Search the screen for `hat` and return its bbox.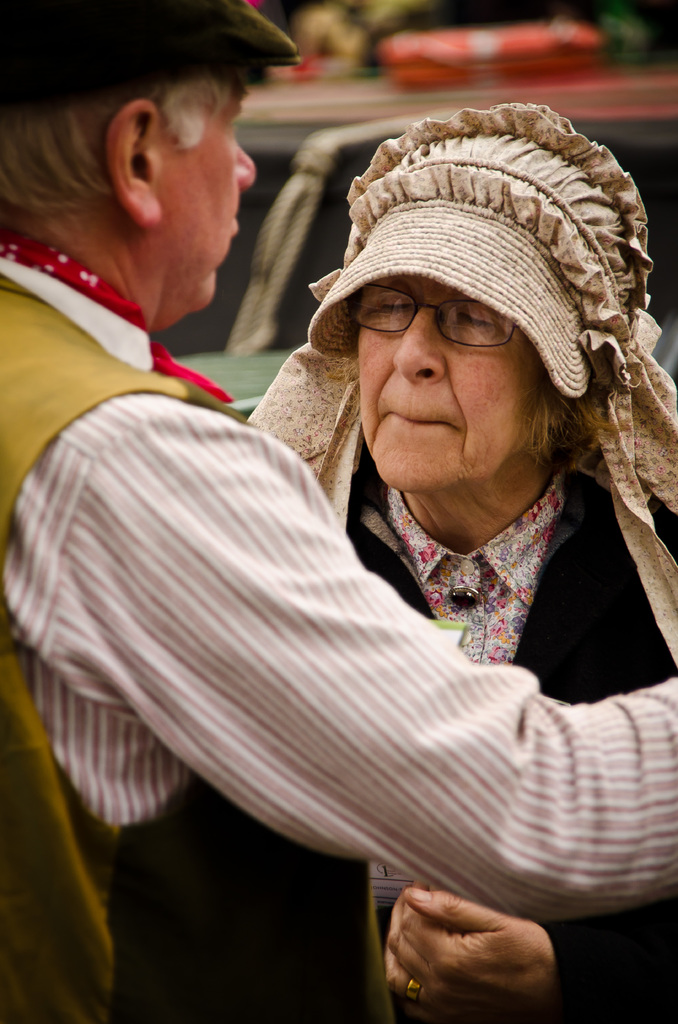
Found: {"x1": 0, "y1": 0, "x2": 300, "y2": 110}.
